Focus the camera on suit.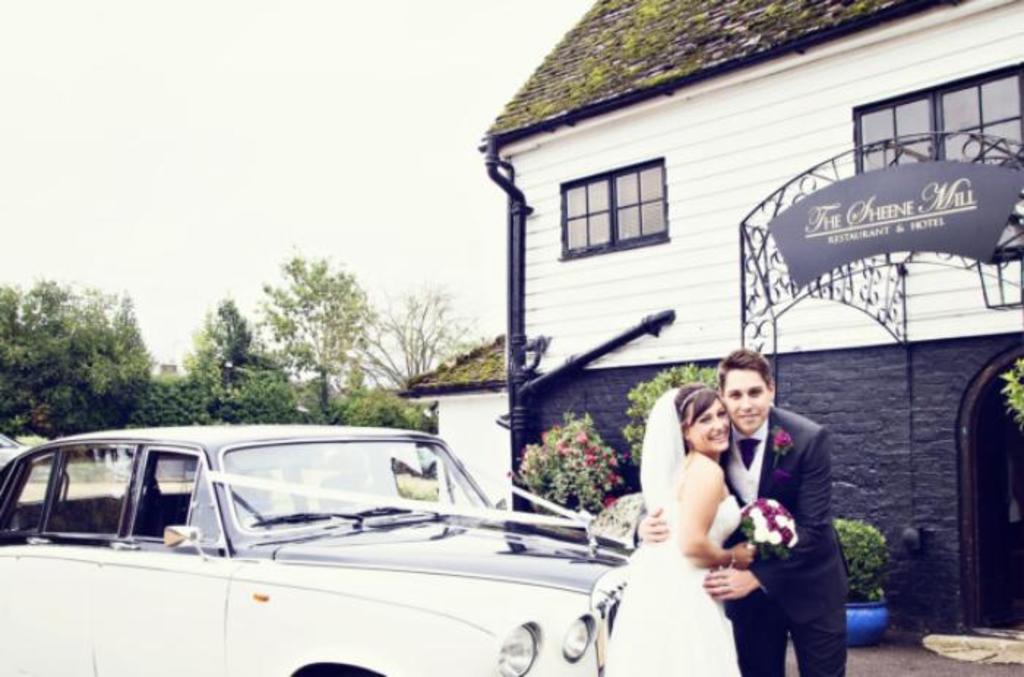
Focus region: (x1=714, y1=370, x2=853, y2=668).
